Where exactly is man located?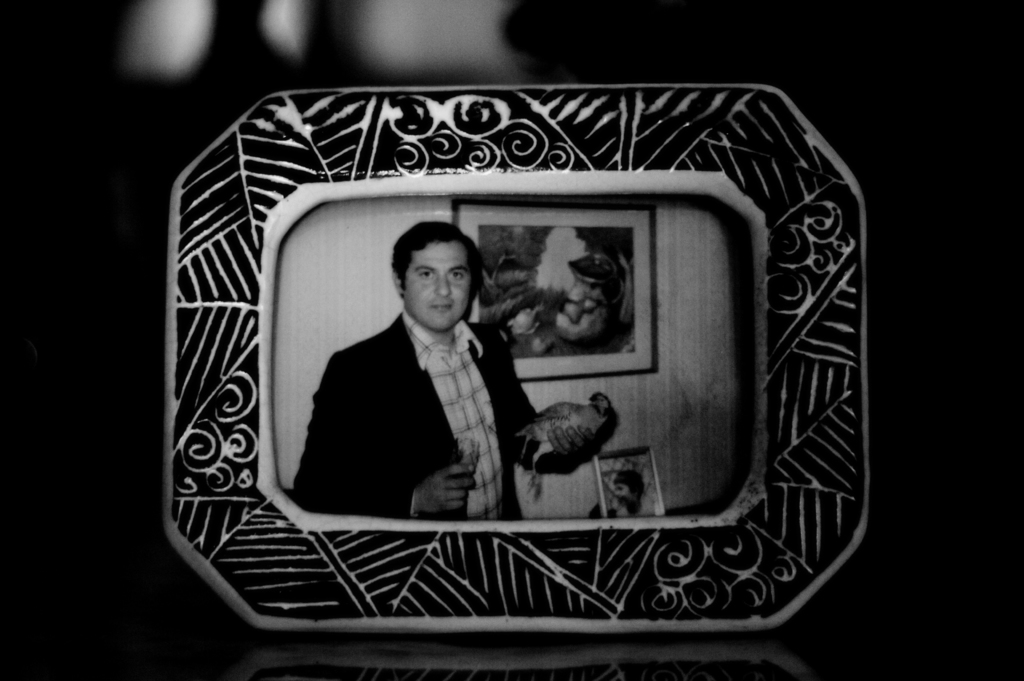
Its bounding box is 289, 218, 551, 540.
